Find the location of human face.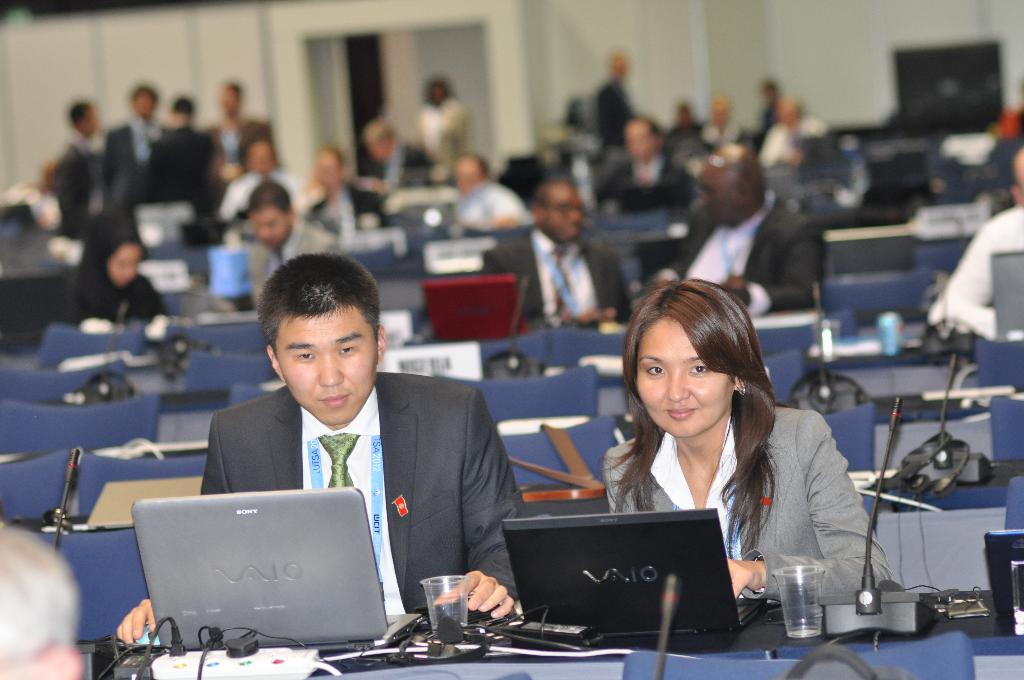
Location: [100,236,141,290].
